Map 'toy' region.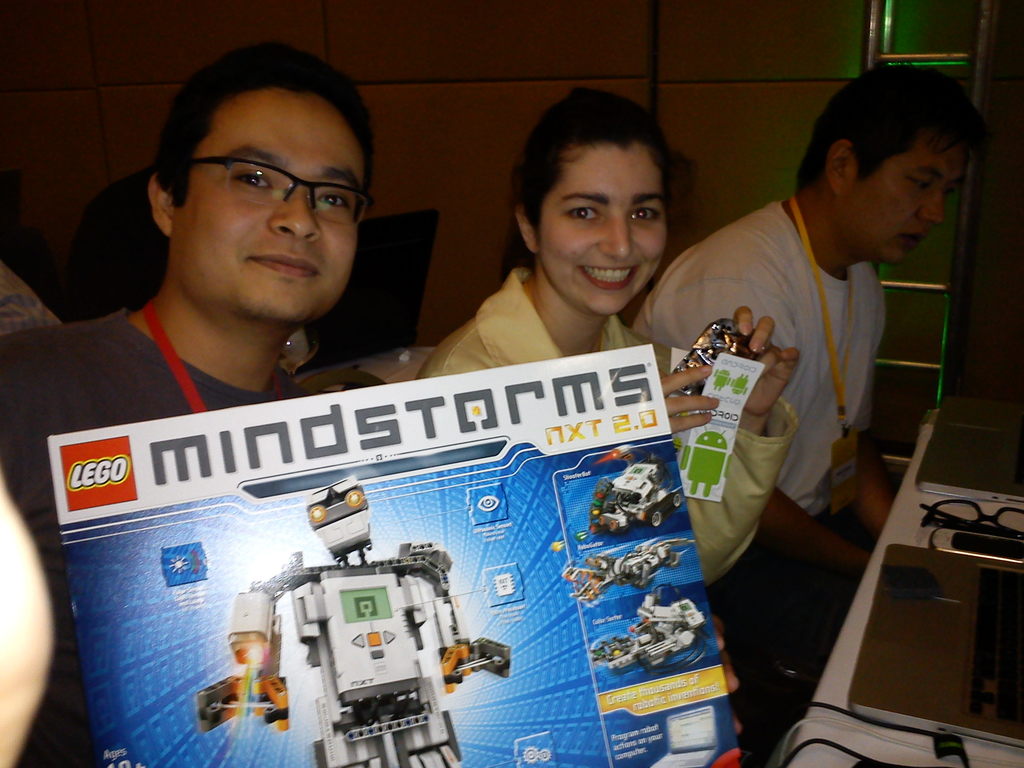
Mapped to locate(592, 581, 701, 671).
